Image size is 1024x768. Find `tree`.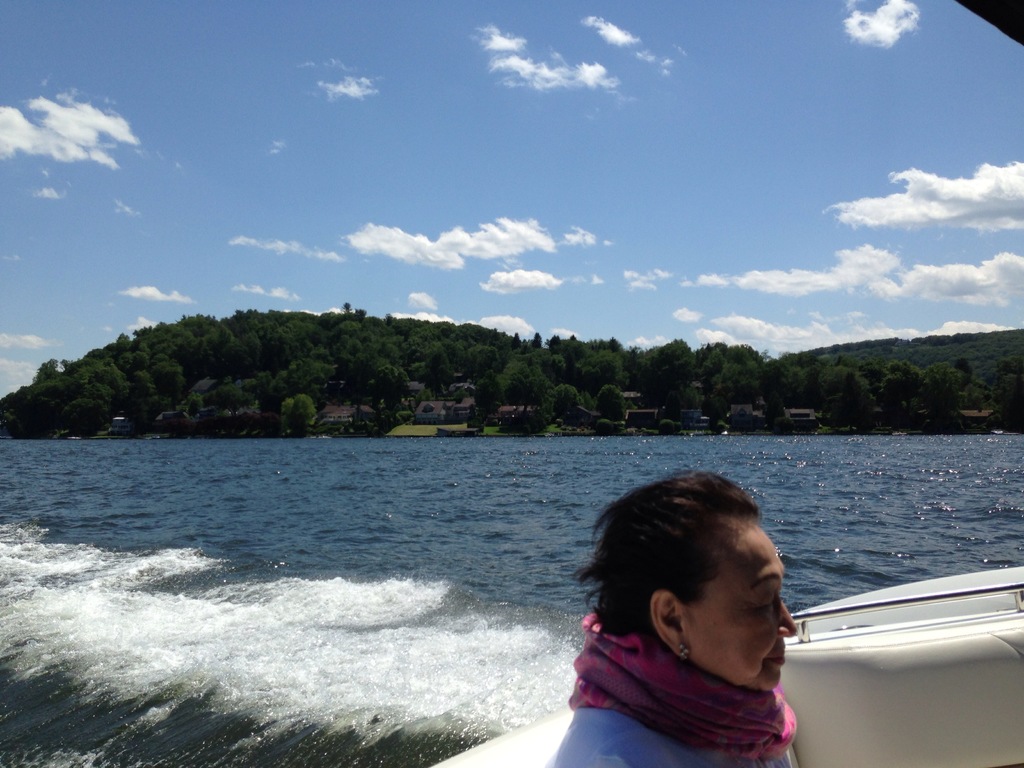
986 360 1023 431.
